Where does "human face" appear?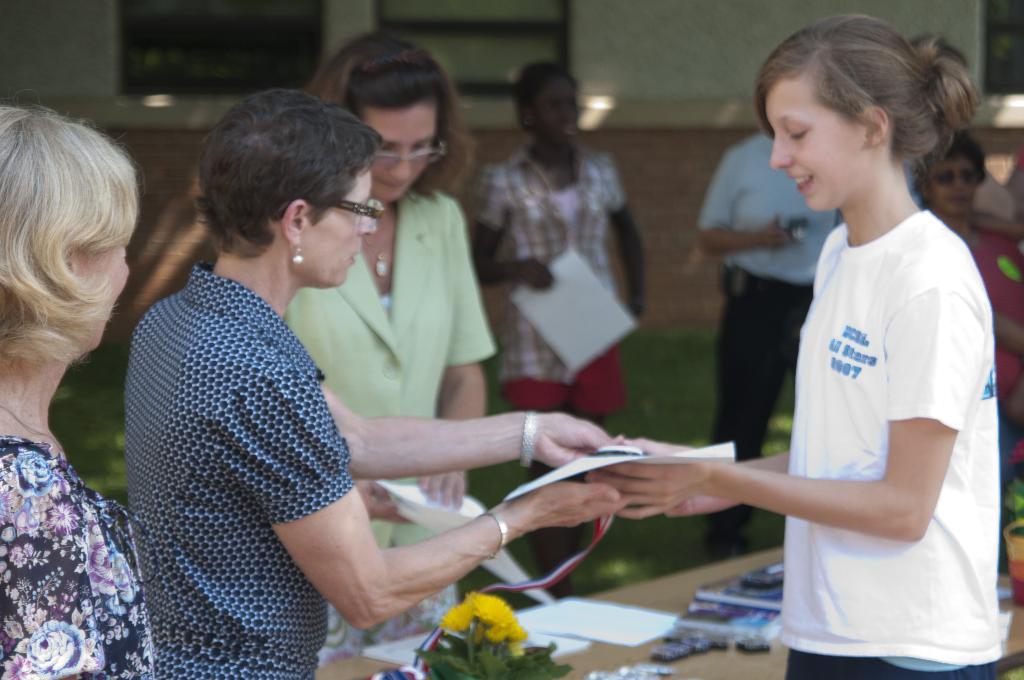
Appears at bbox(533, 76, 583, 149).
